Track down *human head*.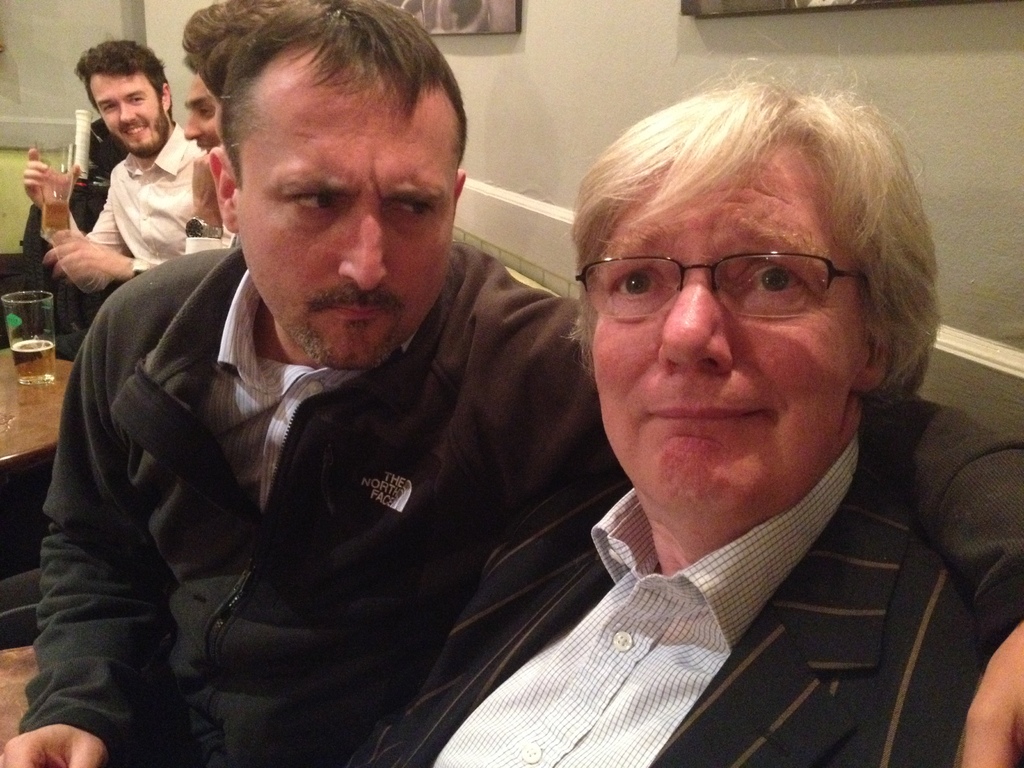
Tracked to 74 36 174 161.
